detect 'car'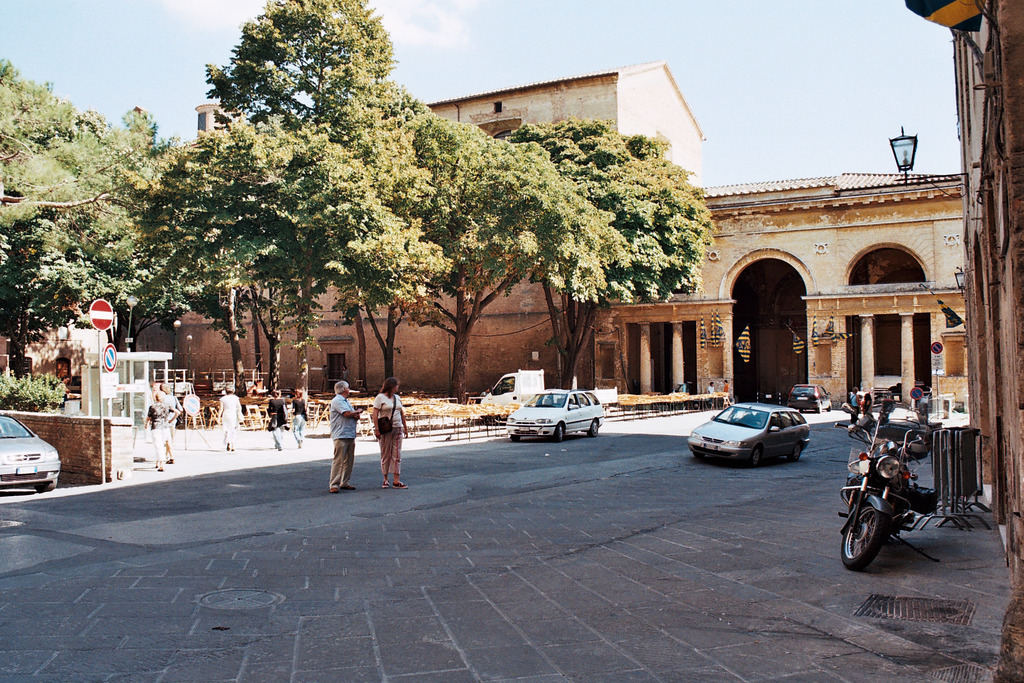
BBox(783, 378, 829, 415)
